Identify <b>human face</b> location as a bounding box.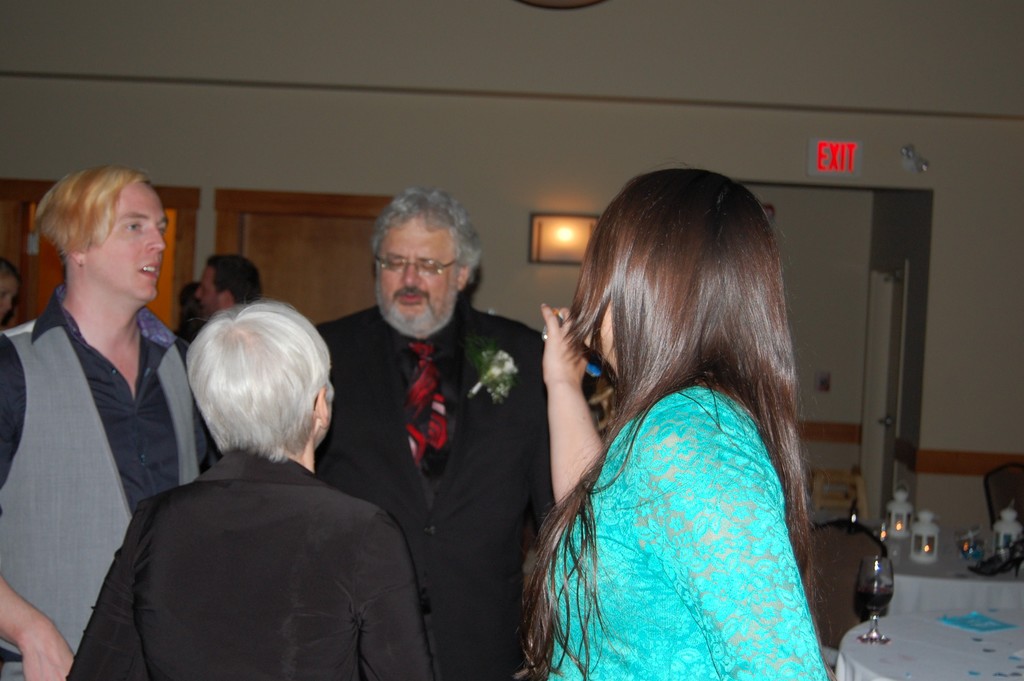
box(375, 219, 457, 336).
